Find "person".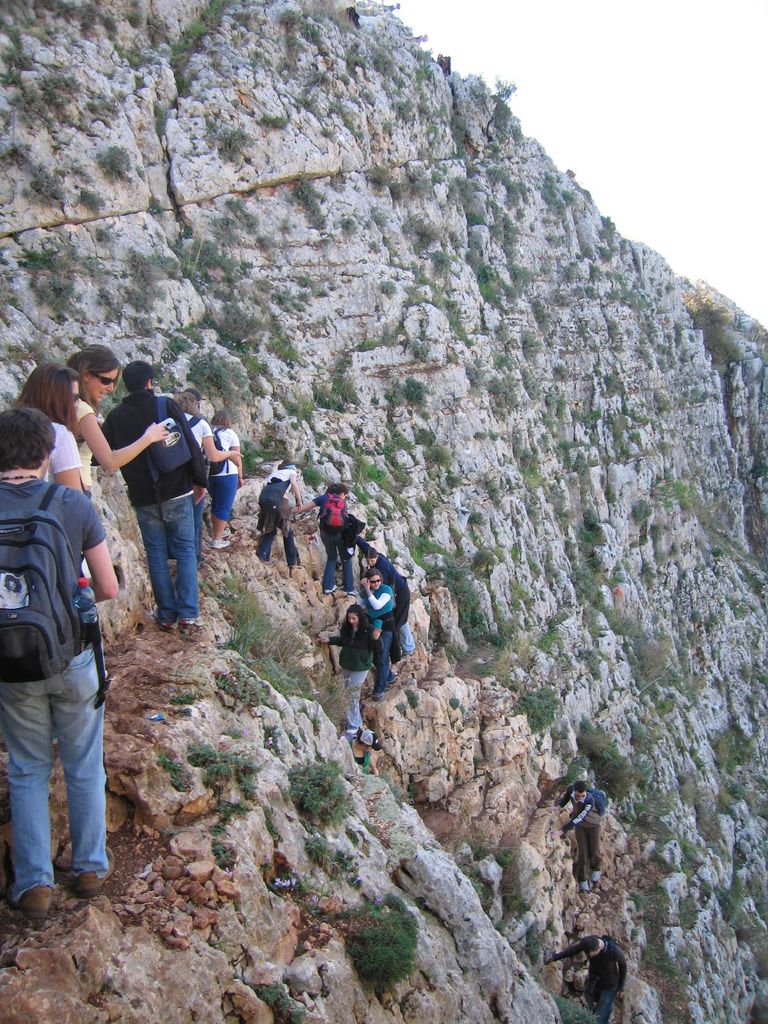
Rect(5, 363, 95, 577).
